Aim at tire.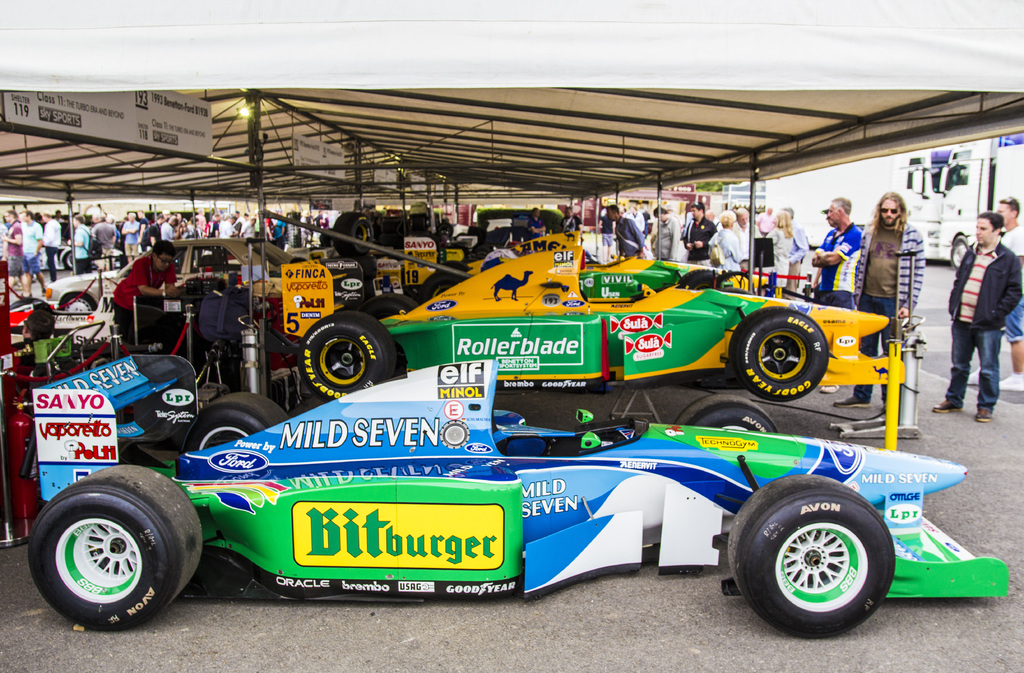
Aimed at rect(369, 293, 419, 319).
